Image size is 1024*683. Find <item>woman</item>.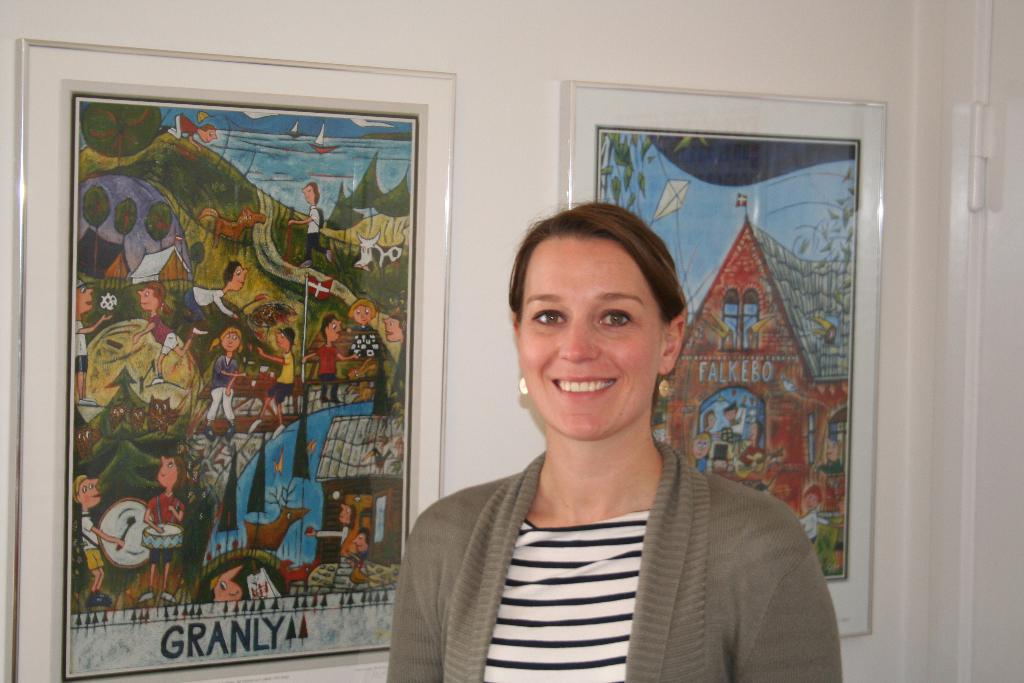
bbox=[204, 330, 245, 444].
